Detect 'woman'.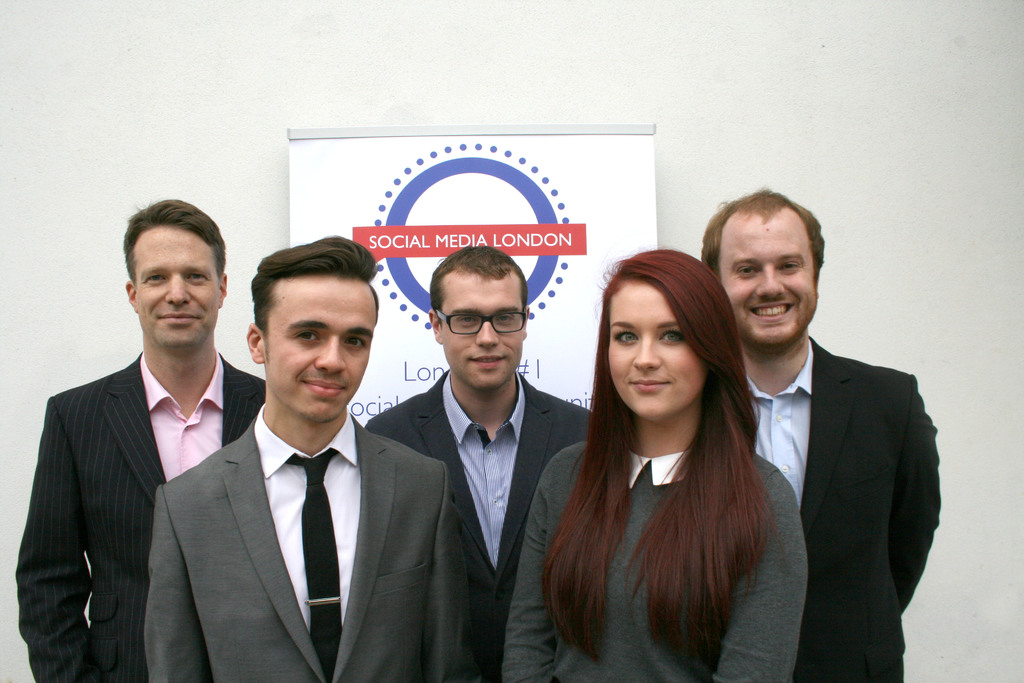
Detected at bbox(540, 249, 807, 677).
